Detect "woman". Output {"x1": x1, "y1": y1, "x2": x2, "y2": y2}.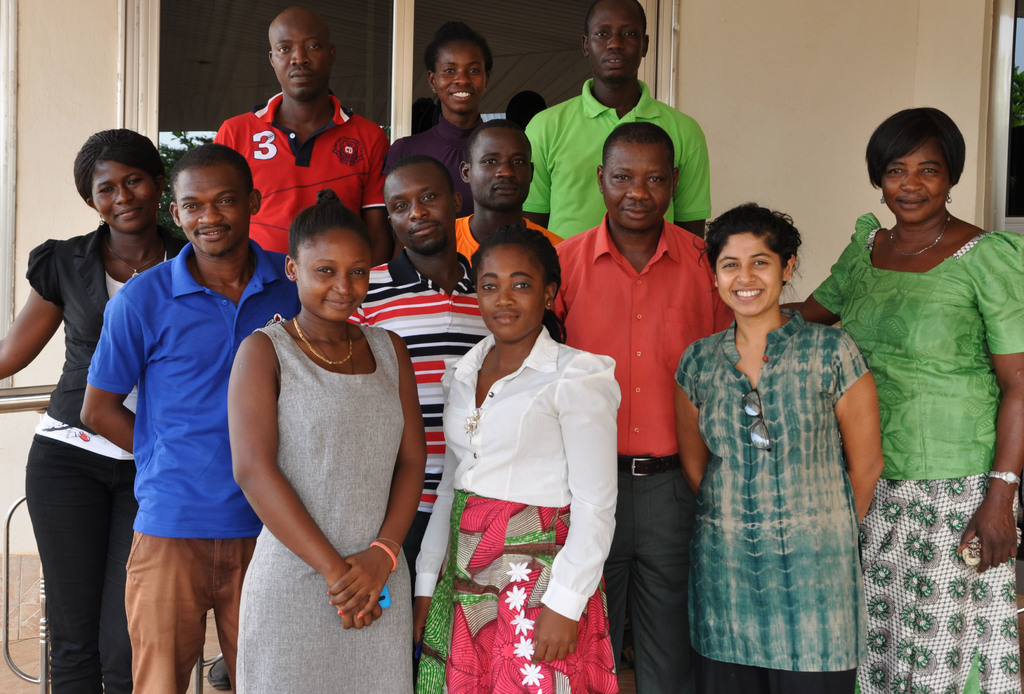
{"x1": 385, "y1": 19, "x2": 496, "y2": 262}.
